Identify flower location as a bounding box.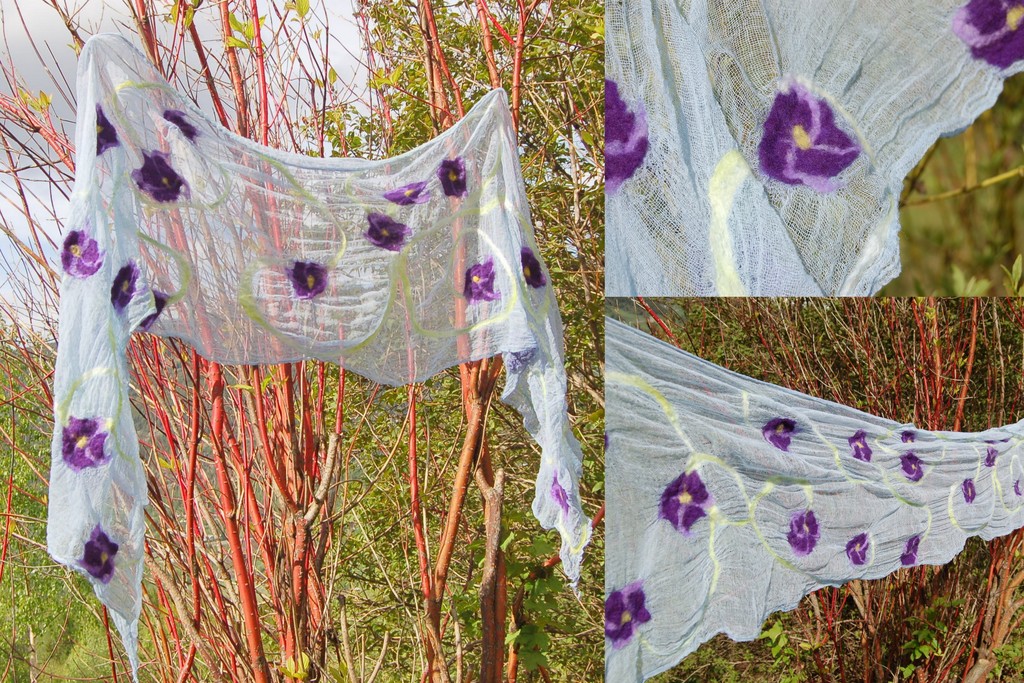
(984,445,997,465).
